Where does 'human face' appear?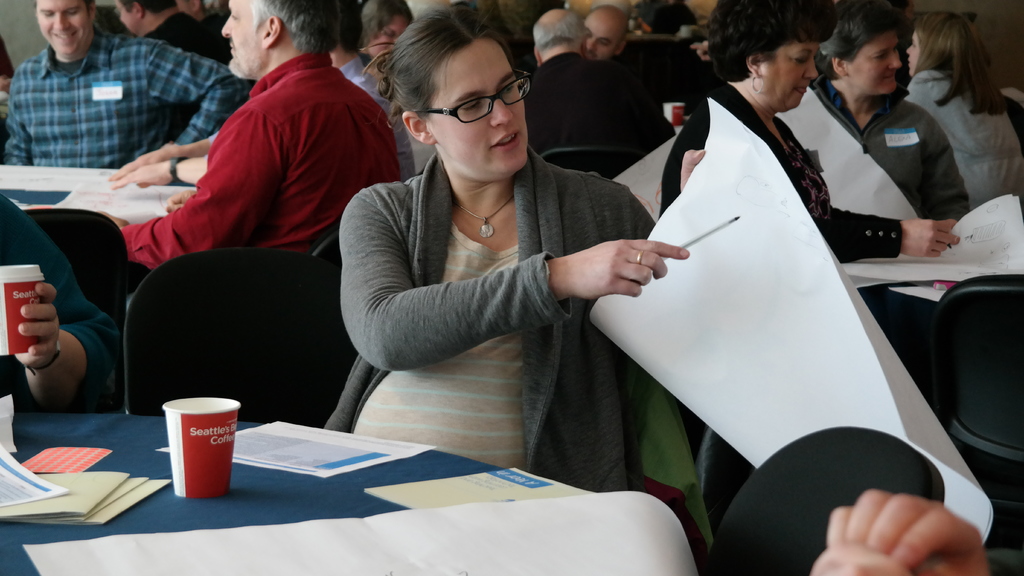
Appears at crop(223, 0, 262, 77).
